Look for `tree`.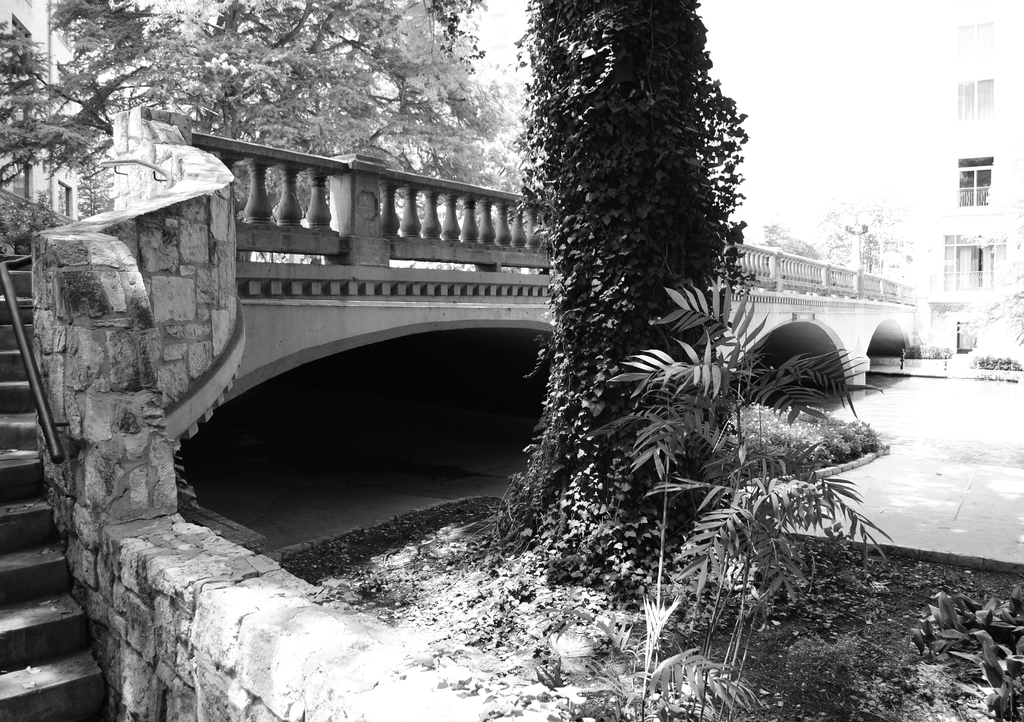
Found: <box>0,1,498,177</box>.
